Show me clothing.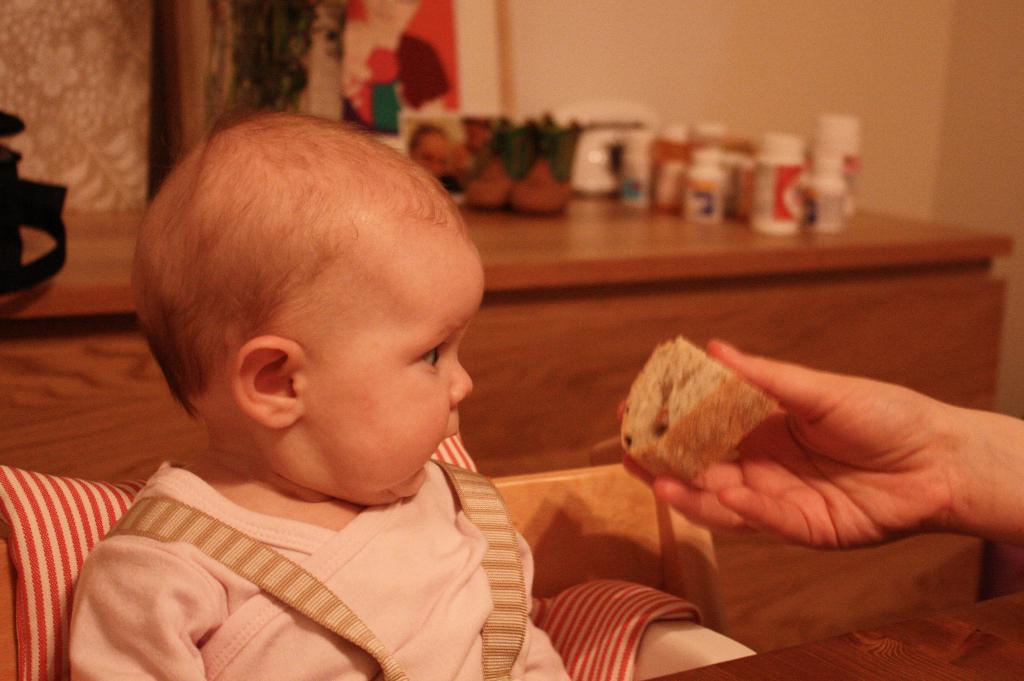
clothing is here: locate(58, 453, 592, 680).
